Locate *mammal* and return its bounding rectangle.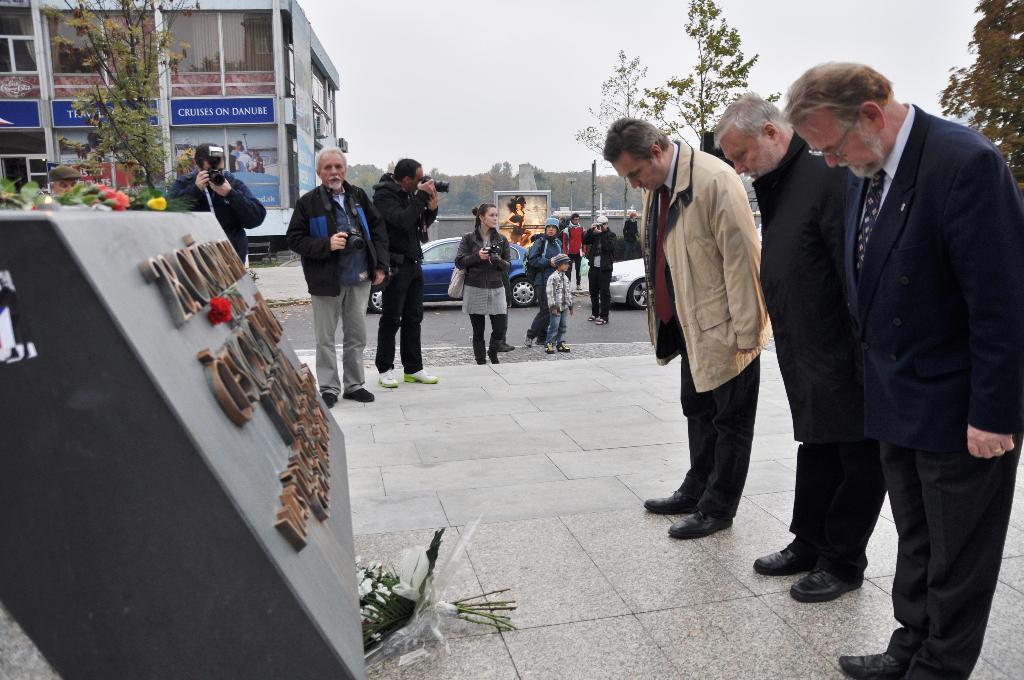
(x1=372, y1=155, x2=438, y2=390).
